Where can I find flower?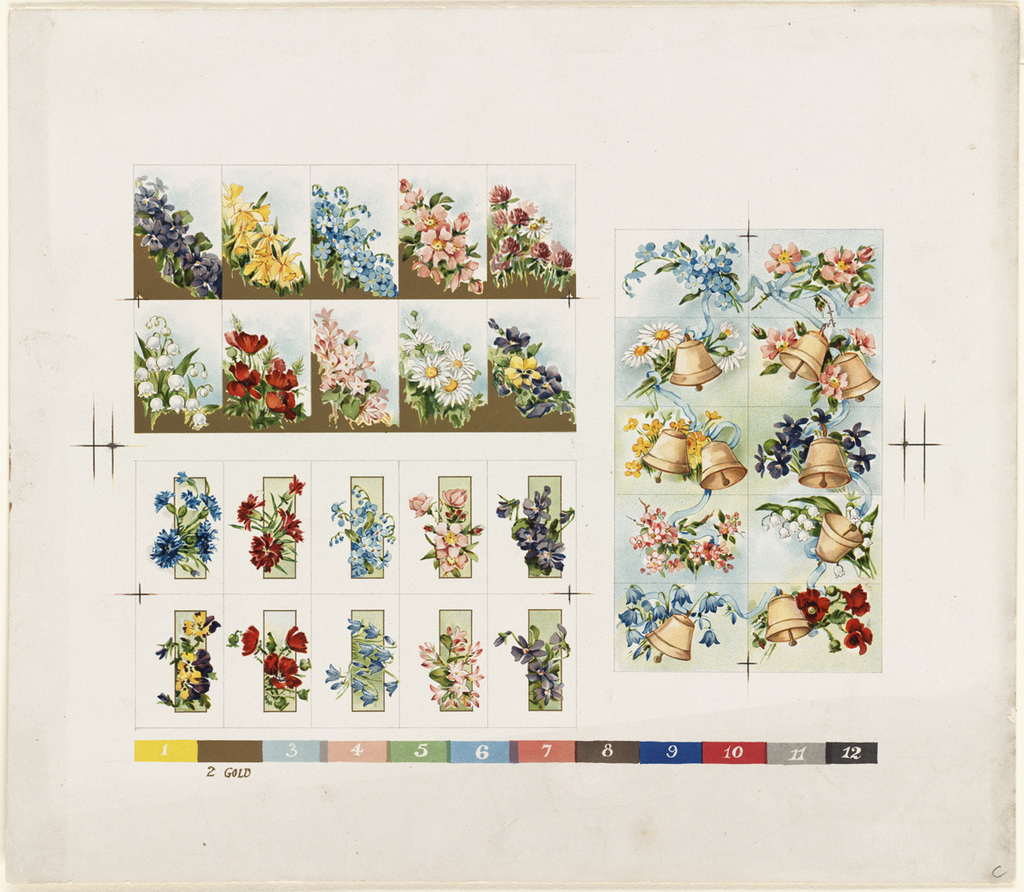
You can find it at Rect(844, 615, 873, 656).
